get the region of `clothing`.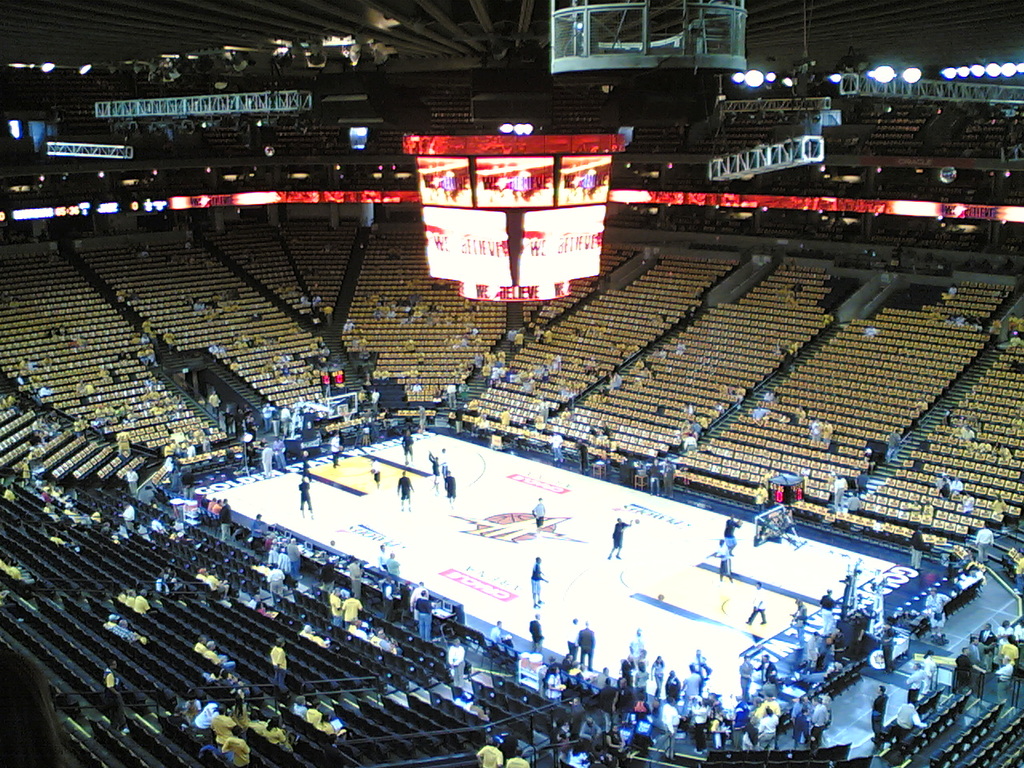
bbox=[967, 426, 973, 435].
